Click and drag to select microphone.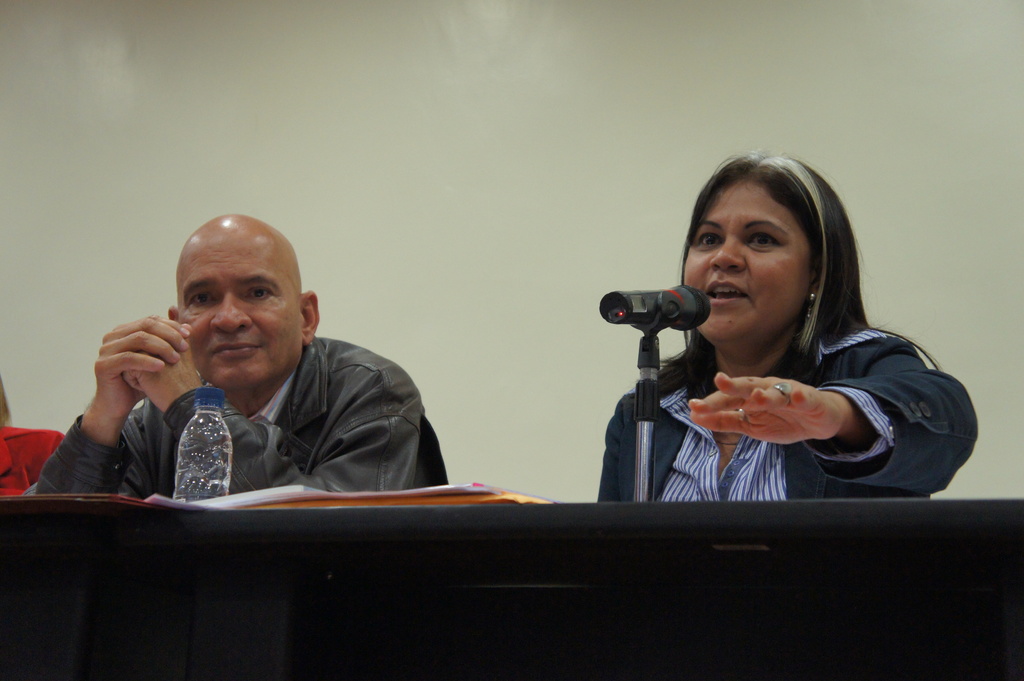
Selection: crop(598, 283, 710, 330).
